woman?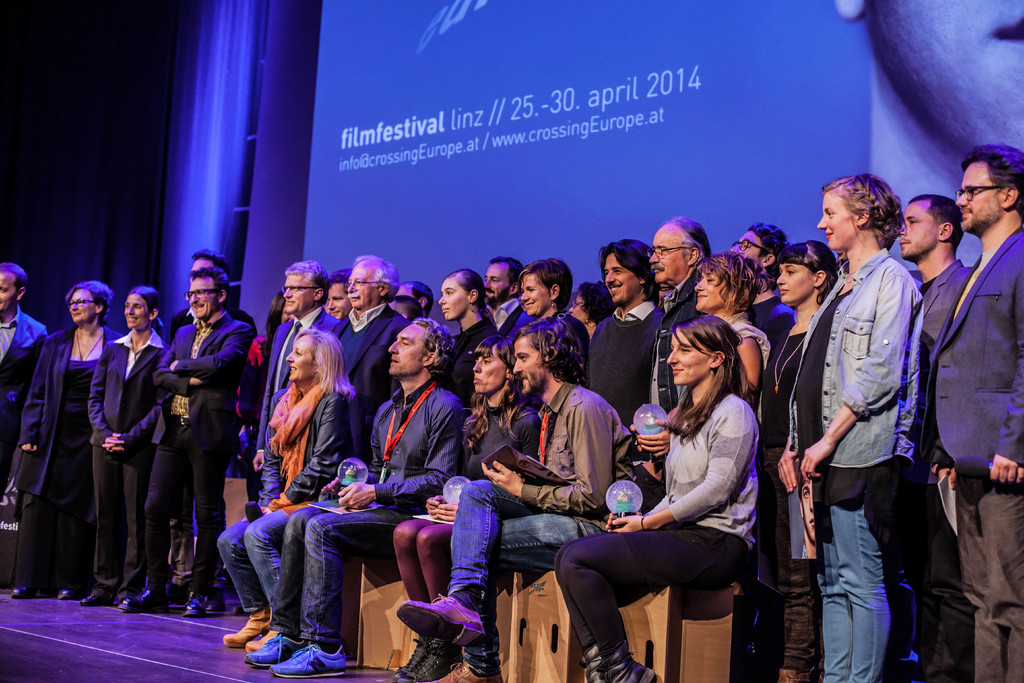
region(760, 238, 838, 682)
